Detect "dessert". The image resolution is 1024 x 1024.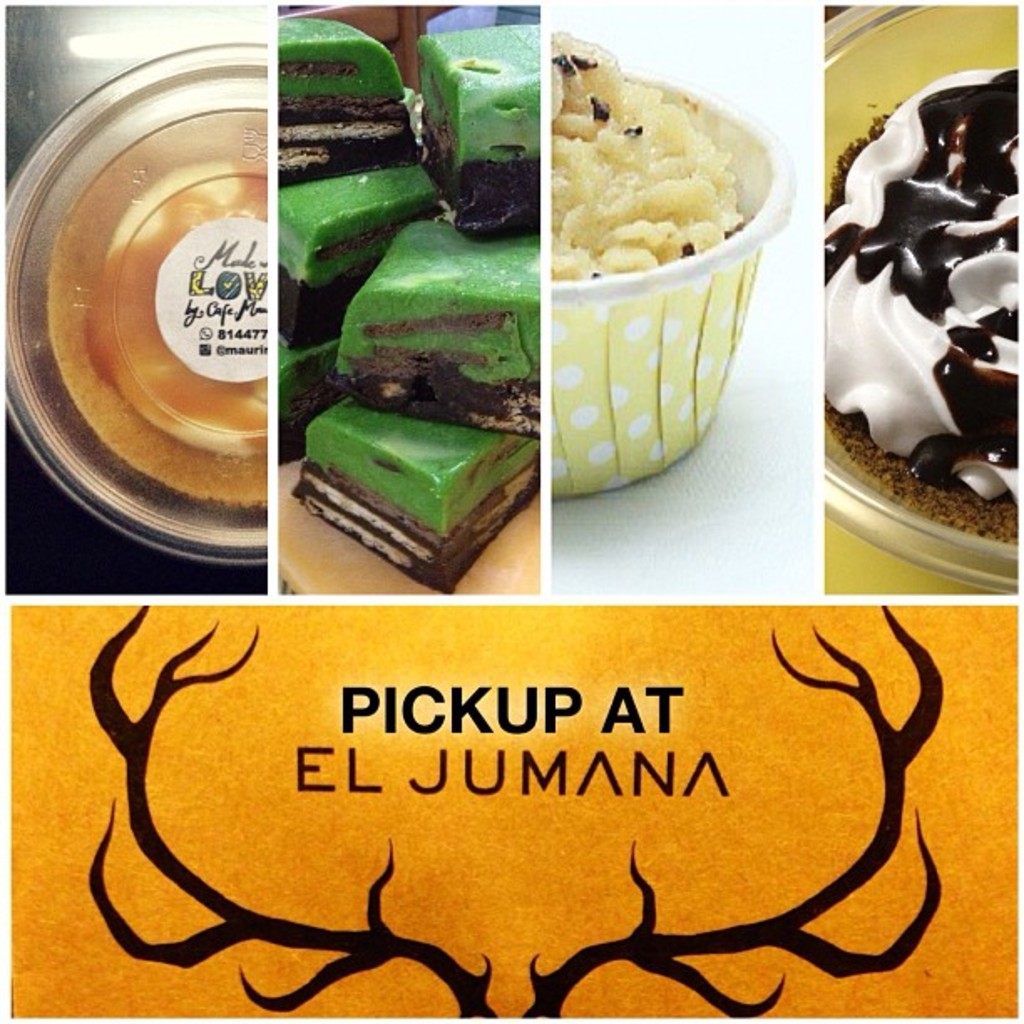
locate(539, 45, 758, 271).
